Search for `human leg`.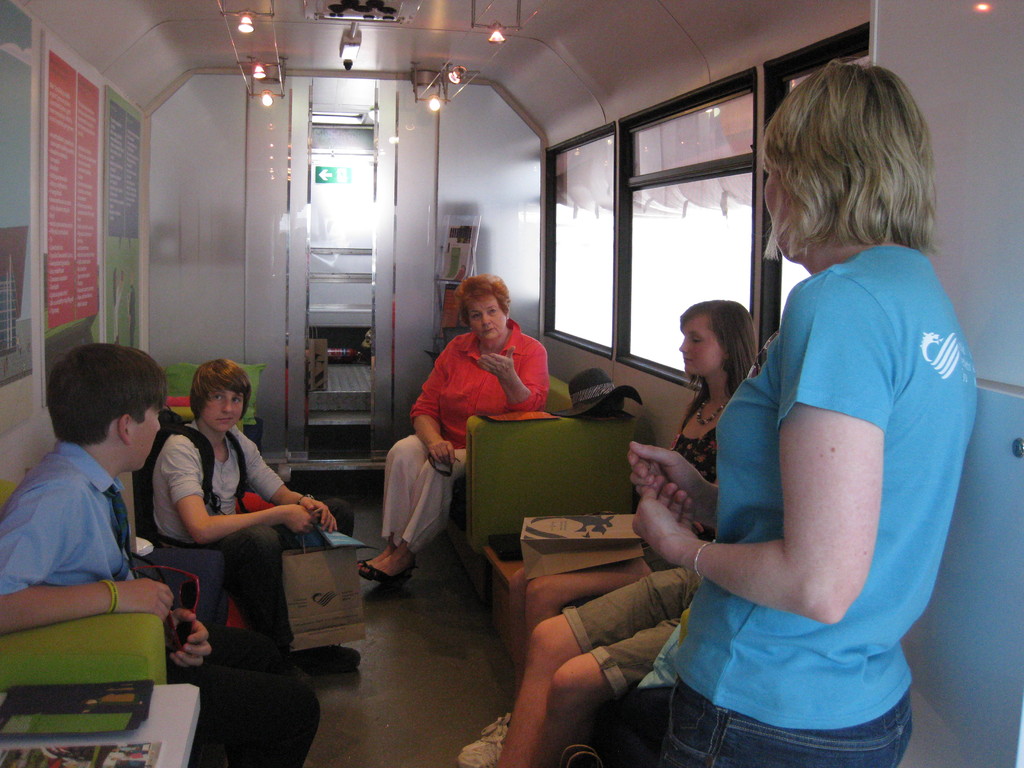
Found at region(367, 452, 472, 594).
